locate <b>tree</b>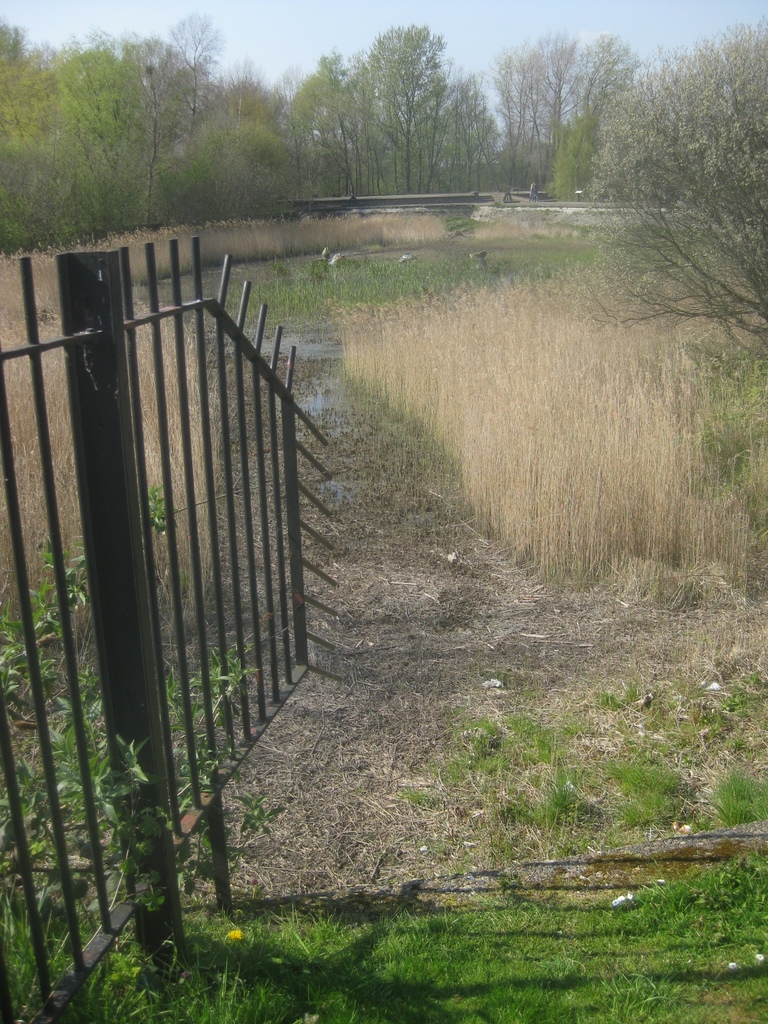
crop(557, 35, 646, 124)
